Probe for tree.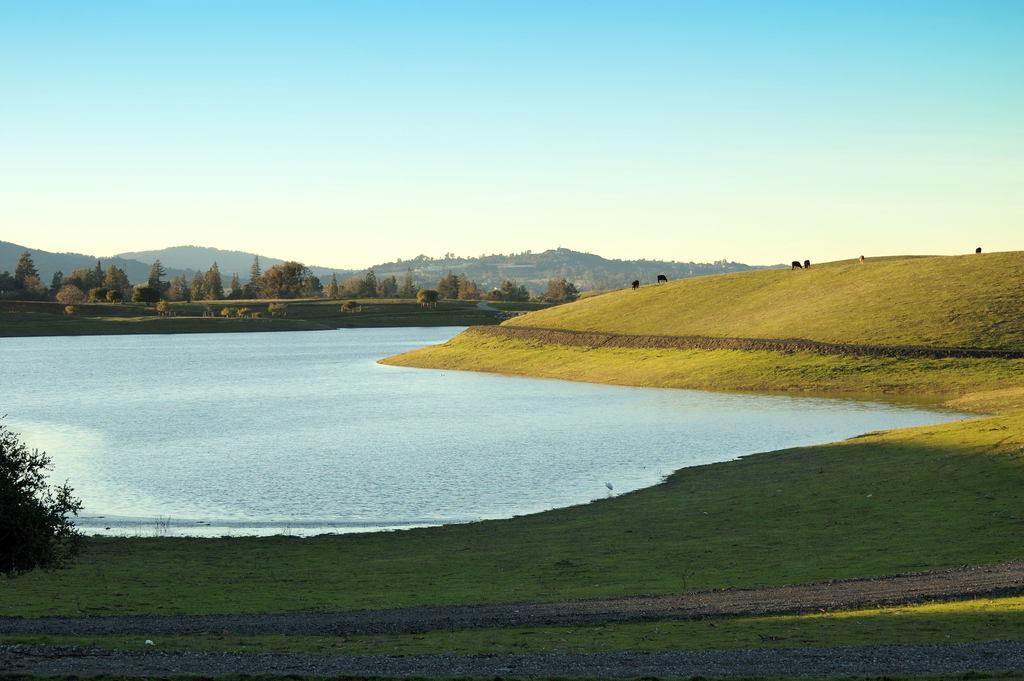
Probe result: bbox=[515, 281, 531, 304].
